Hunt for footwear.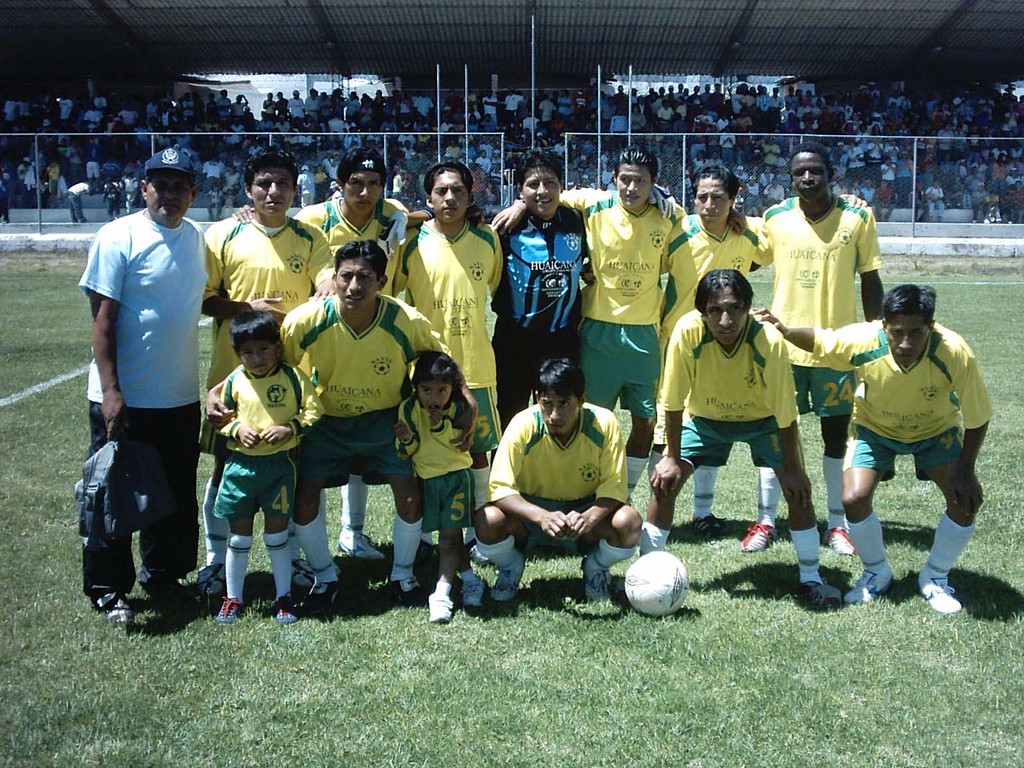
Hunted down at left=489, top=569, right=522, bottom=598.
